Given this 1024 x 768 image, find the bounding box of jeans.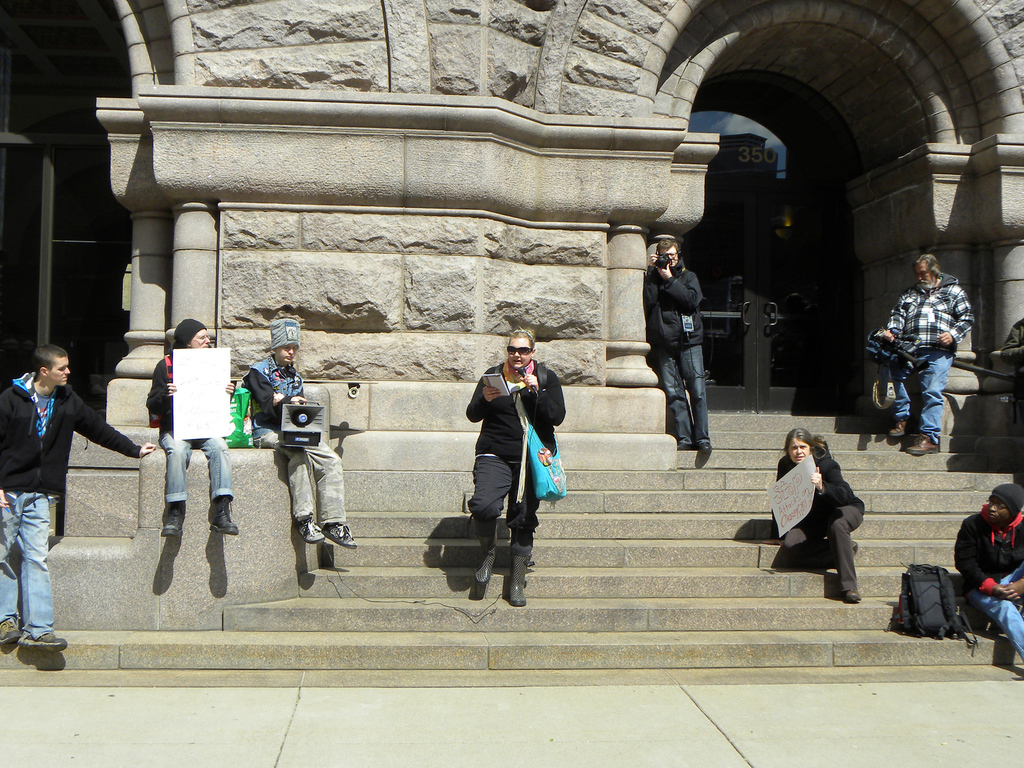
left=0, top=491, right=55, bottom=640.
